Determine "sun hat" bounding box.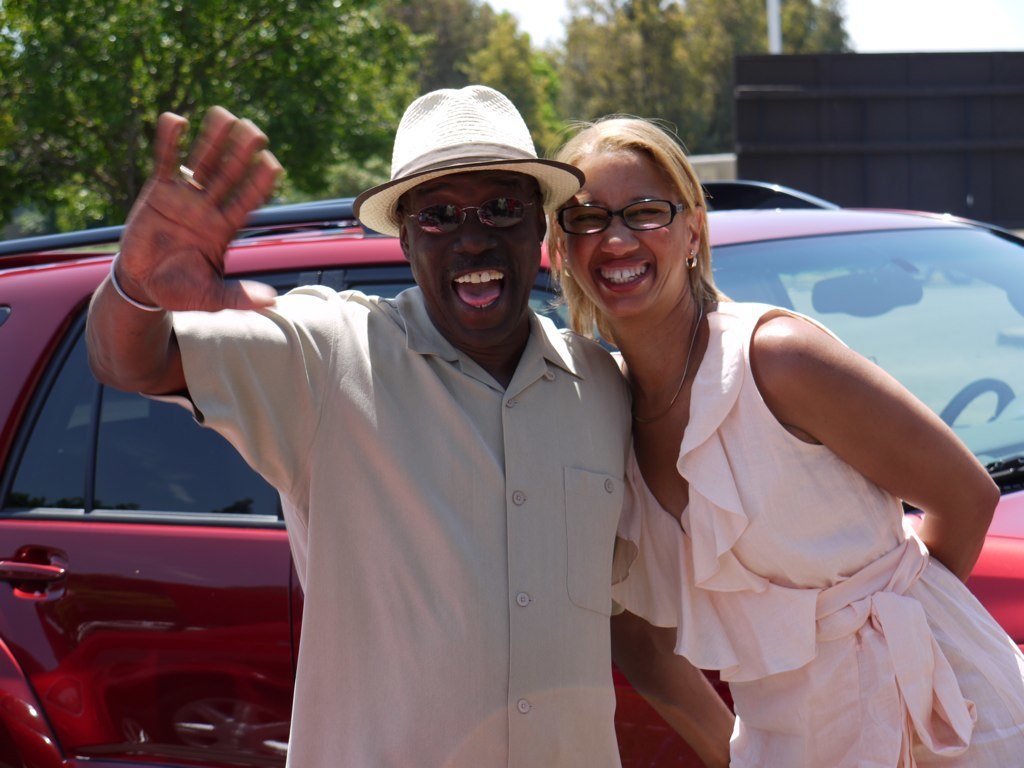
Determined: (349, 82, 590, 244).
